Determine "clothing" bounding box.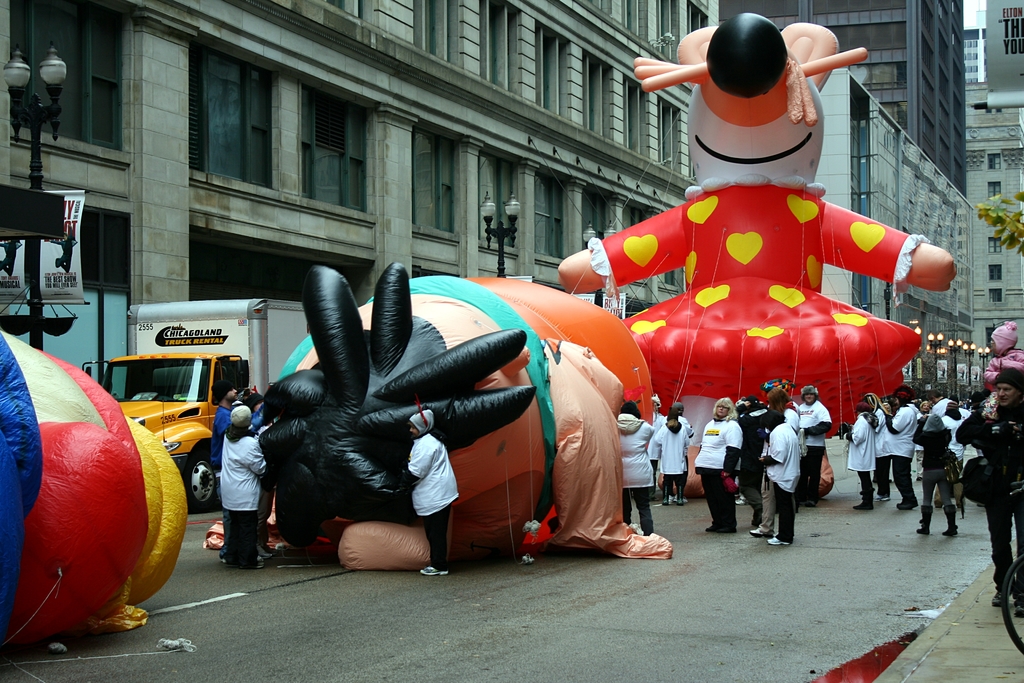
Determined: pyautogui.locateOnScreen(913, 425, 954, 514).
